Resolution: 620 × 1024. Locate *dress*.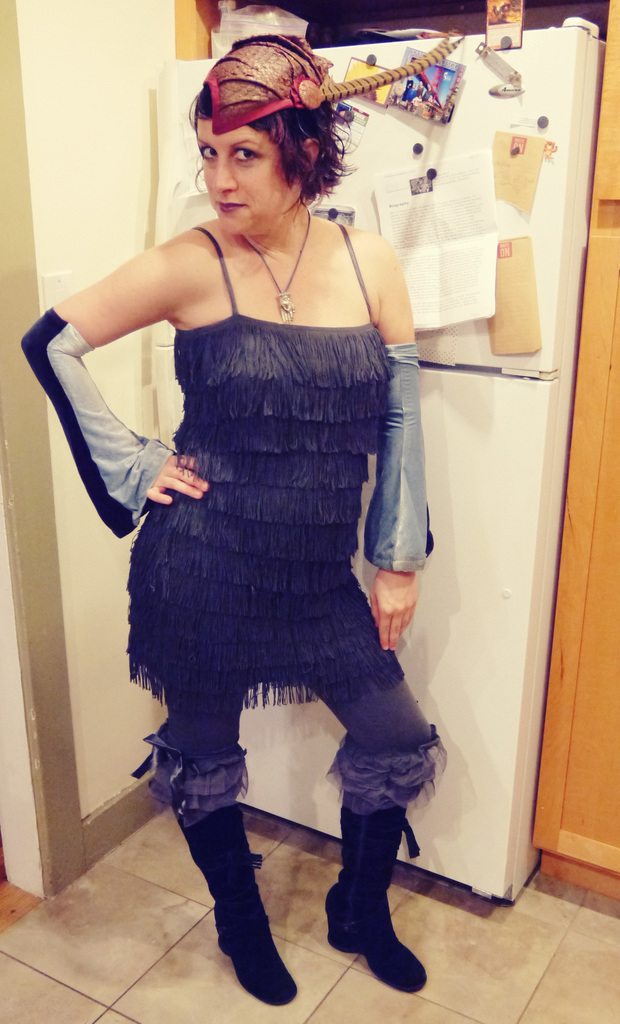
(left=124, top=232, right=405, bottom=712).
